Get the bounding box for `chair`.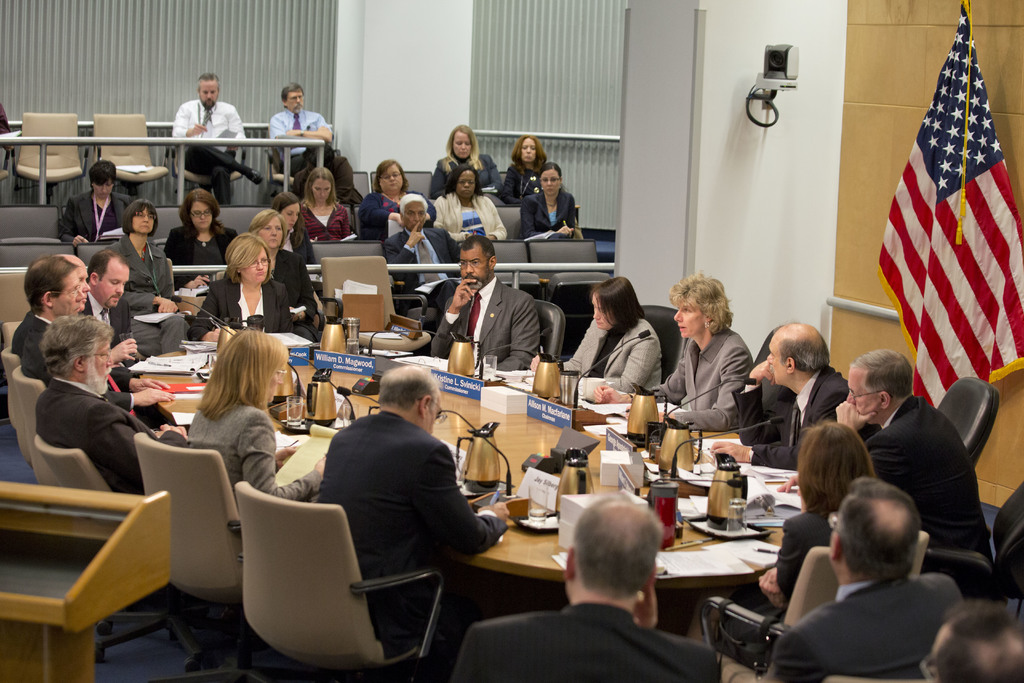
{"x1": 369, "y1": 170, "x2": 434, "y2": 207}.
